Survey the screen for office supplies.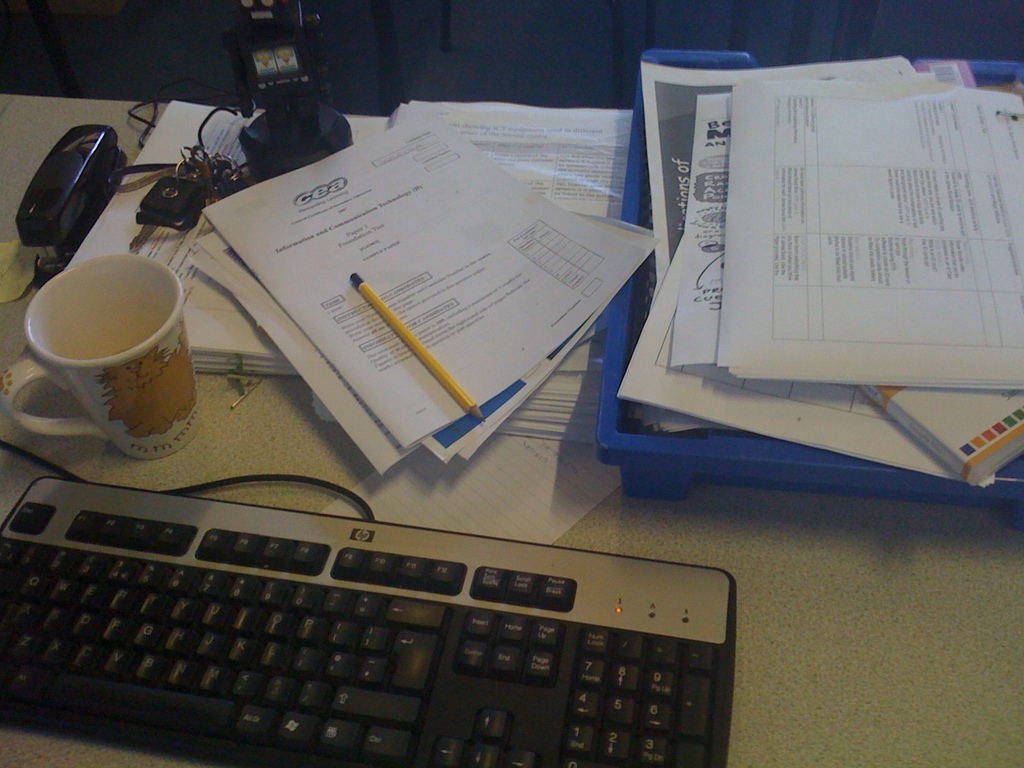
Survey found: rect(197, 116, 637, 442).
